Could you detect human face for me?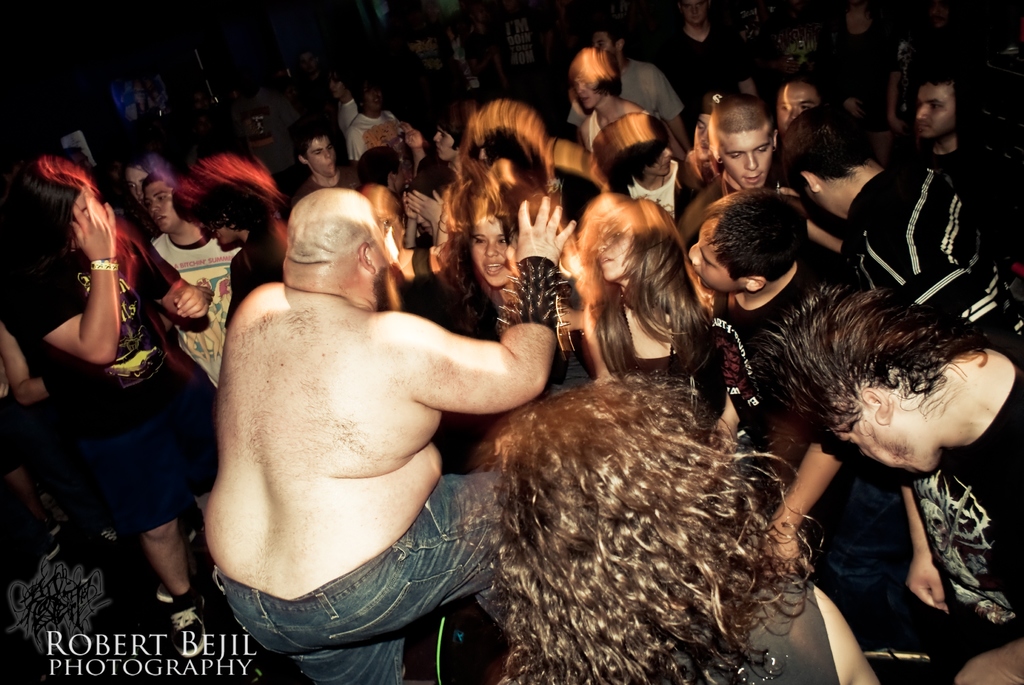
Detection result: x1=771, y1=84, x2=819, y2=137.
